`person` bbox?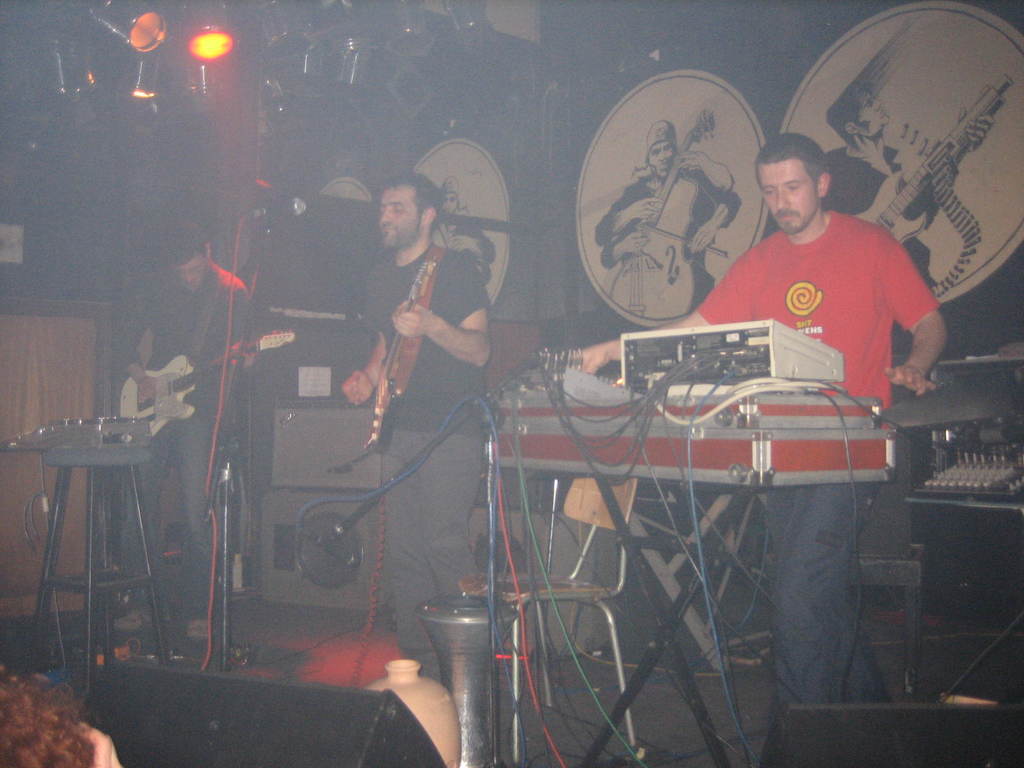
Rect(310, 150, 514, 708)
